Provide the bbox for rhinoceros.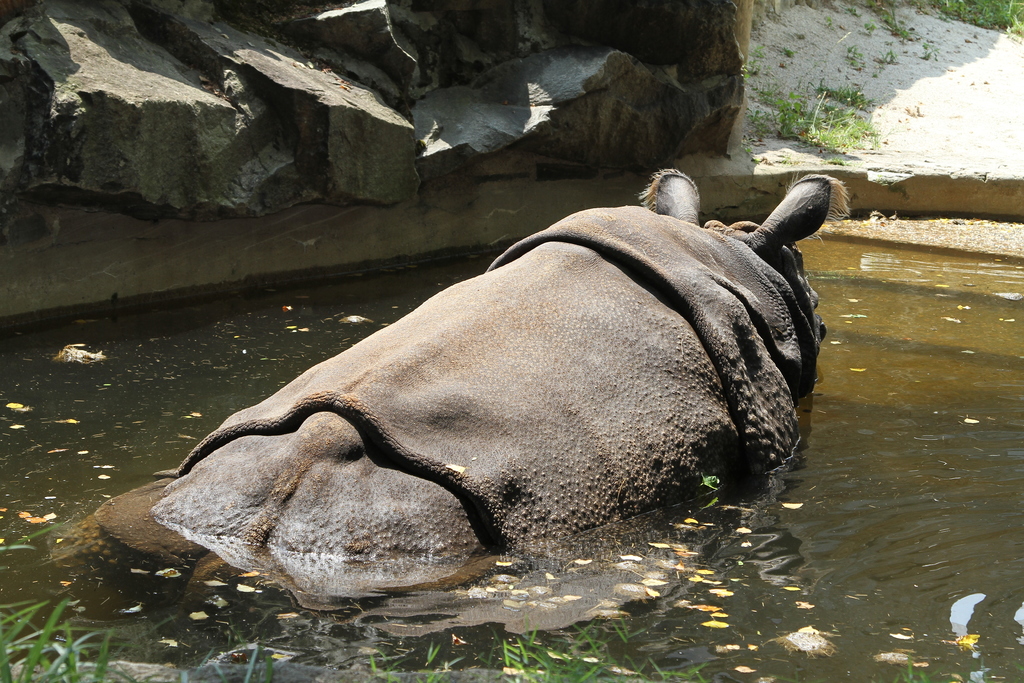
49:158:860:668.
